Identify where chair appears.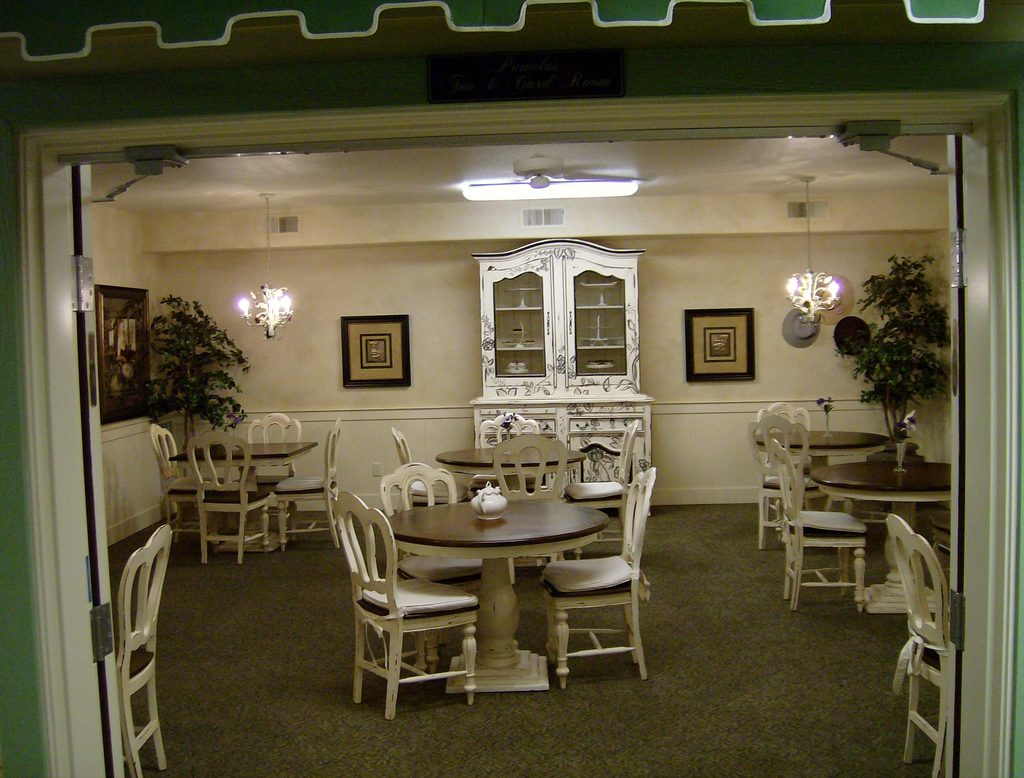
Appears at select_region(189, 429, 272, 566).
